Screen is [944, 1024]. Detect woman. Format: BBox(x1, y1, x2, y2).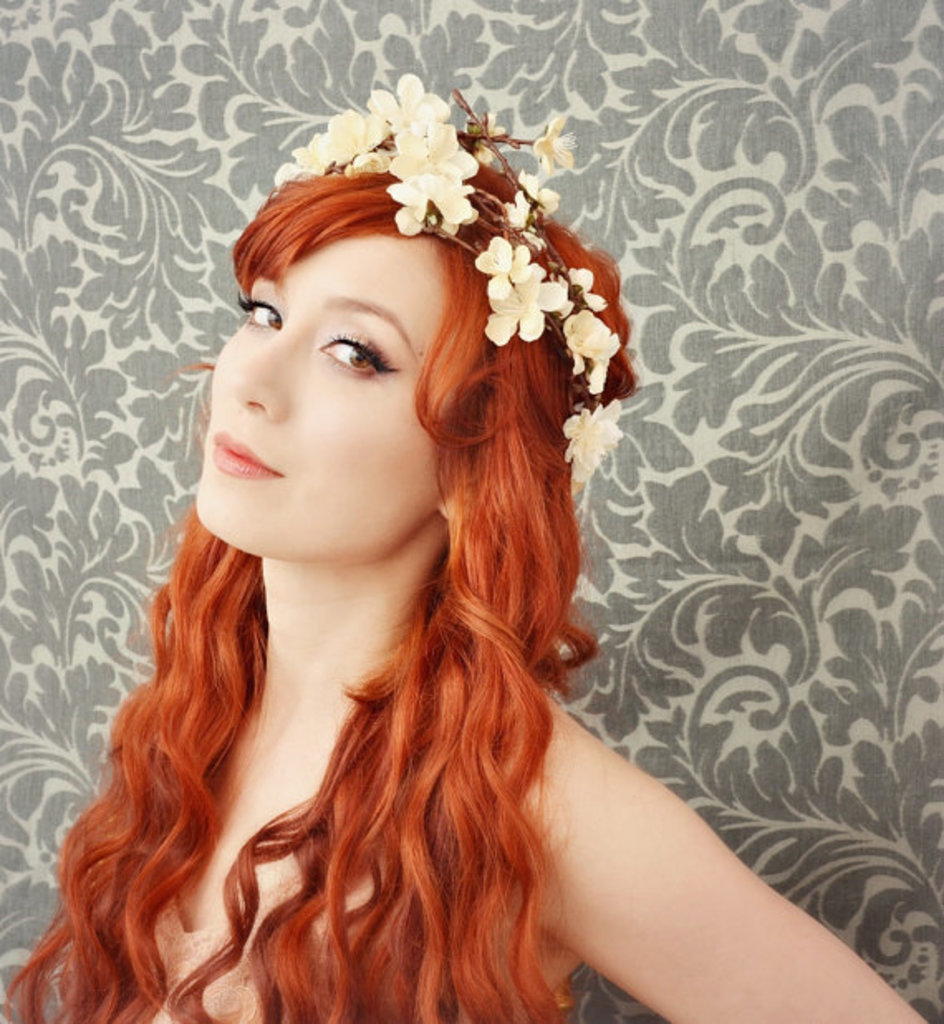
BBox(22, 80, 825, 1023).
